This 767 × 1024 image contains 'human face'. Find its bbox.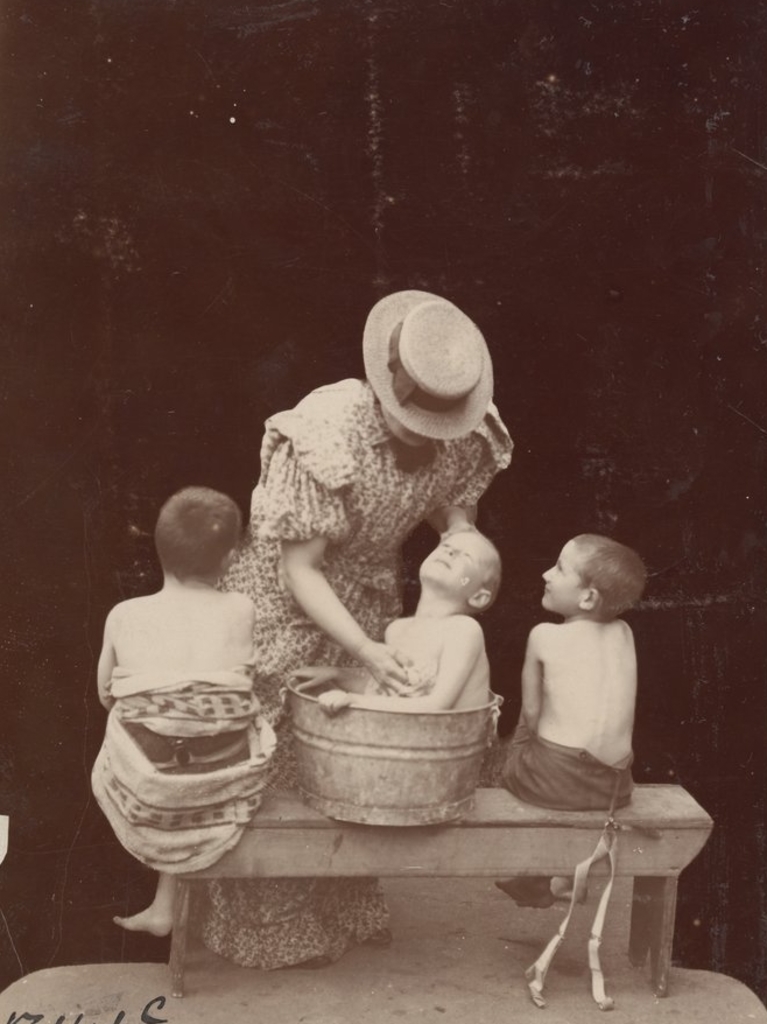
[416,519,488,587].
